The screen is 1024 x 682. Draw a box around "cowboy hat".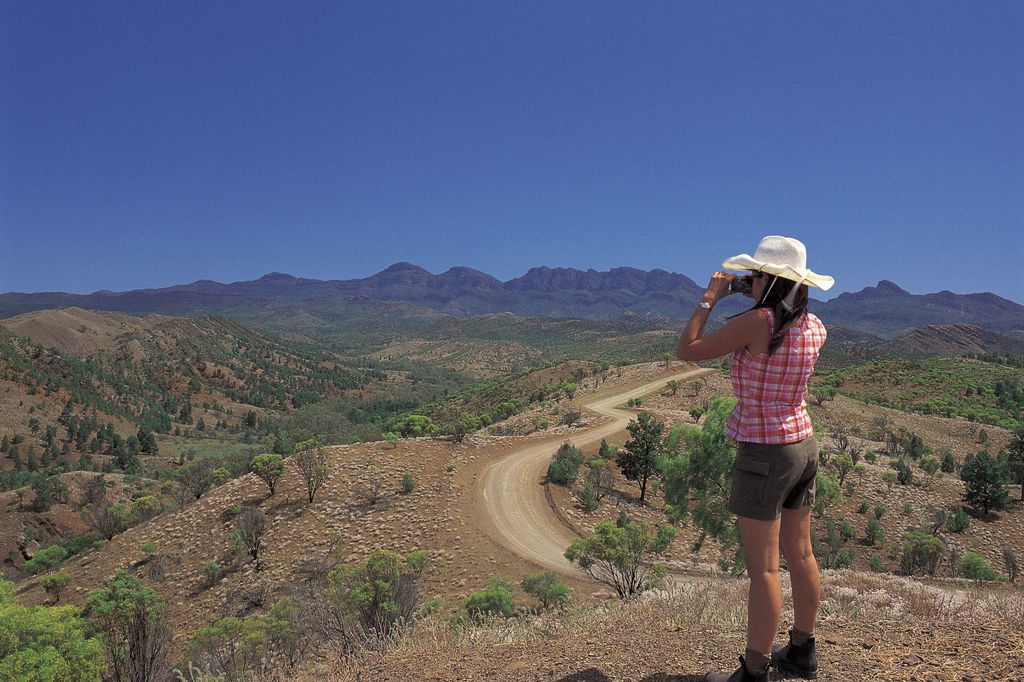
724/235/838/309.
